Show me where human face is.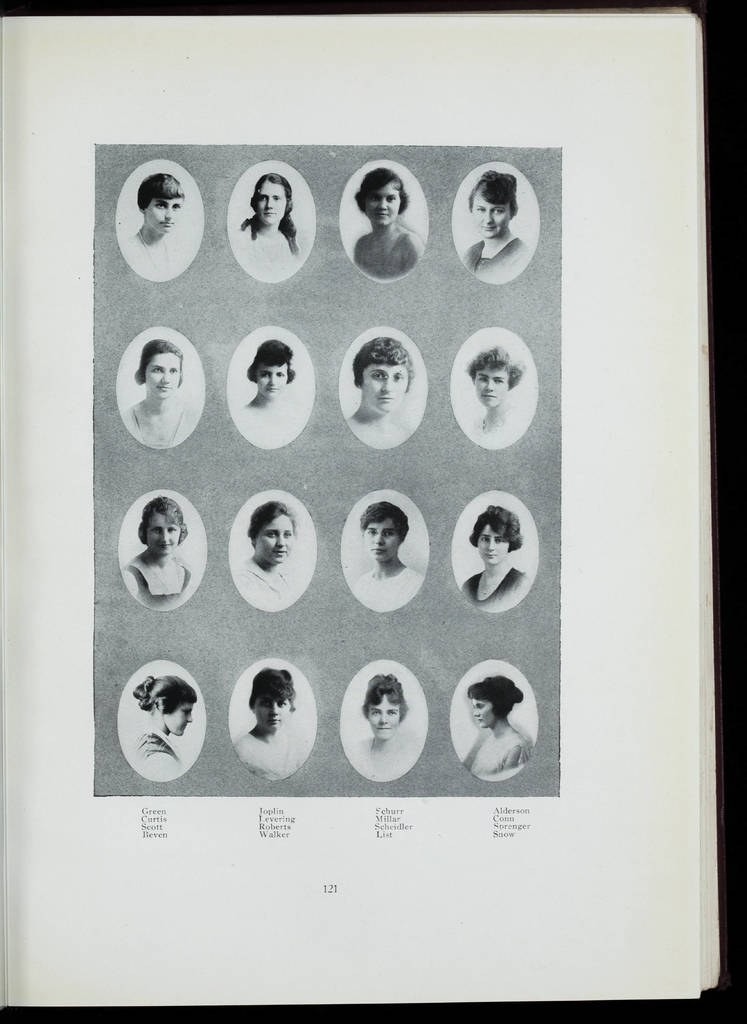
human face is at 257,182,285,226.
